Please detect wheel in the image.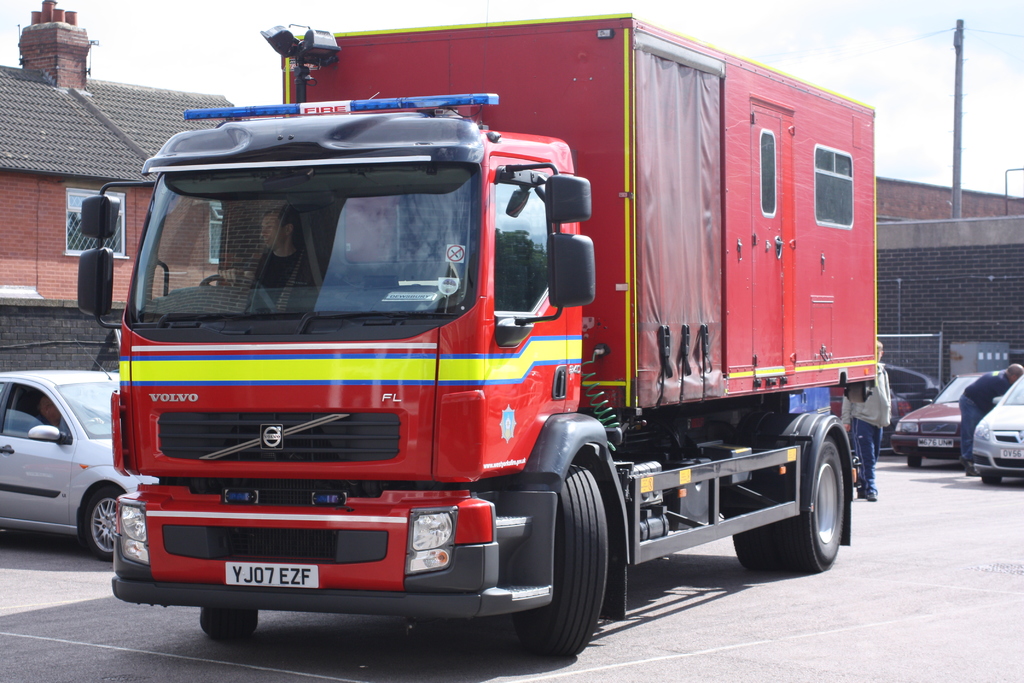
Rect(908, 454, 924, 471).
